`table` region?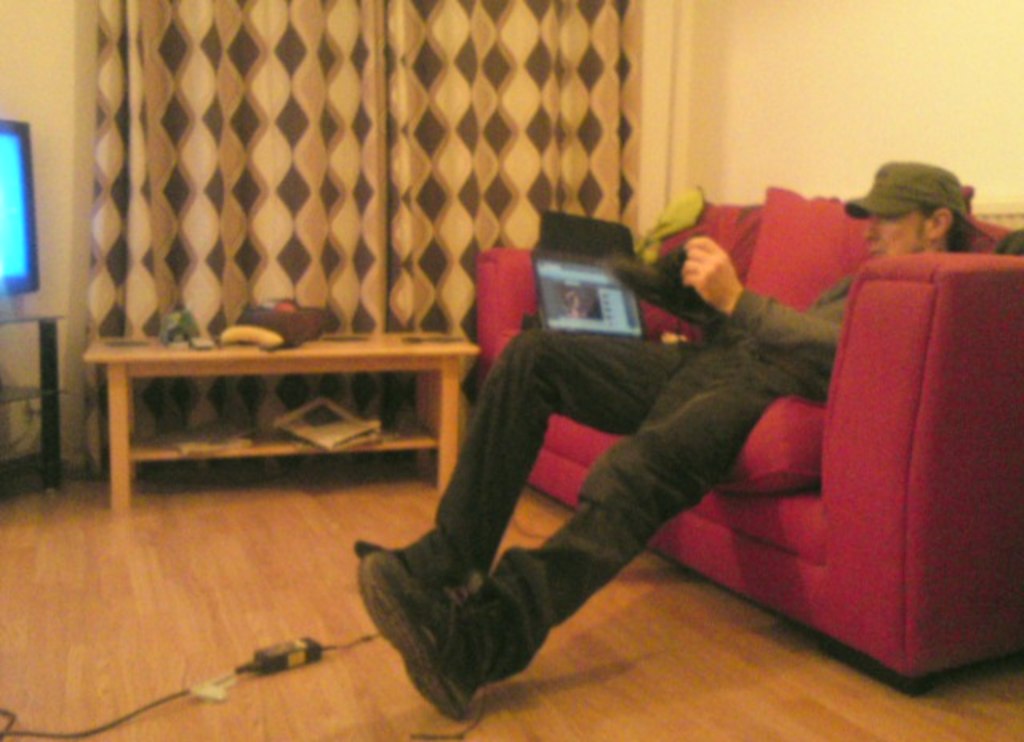
[left=46, top=312, right=496, bottom=525]
